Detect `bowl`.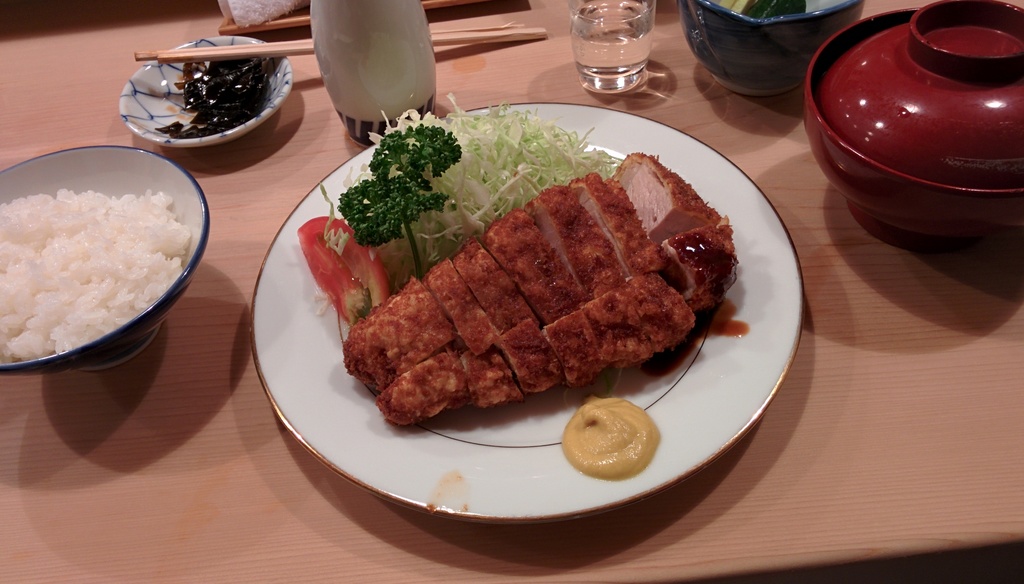
Detected at locate(122, 37, 291, 149).
